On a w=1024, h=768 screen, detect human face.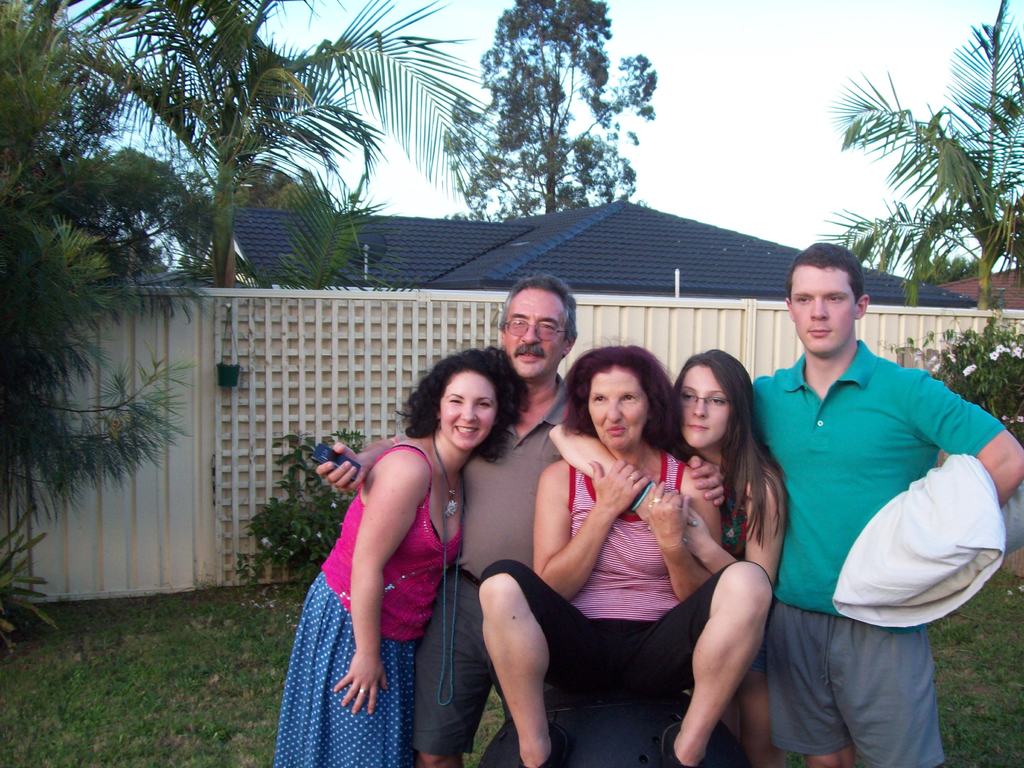
790, 262, 860, 352.
